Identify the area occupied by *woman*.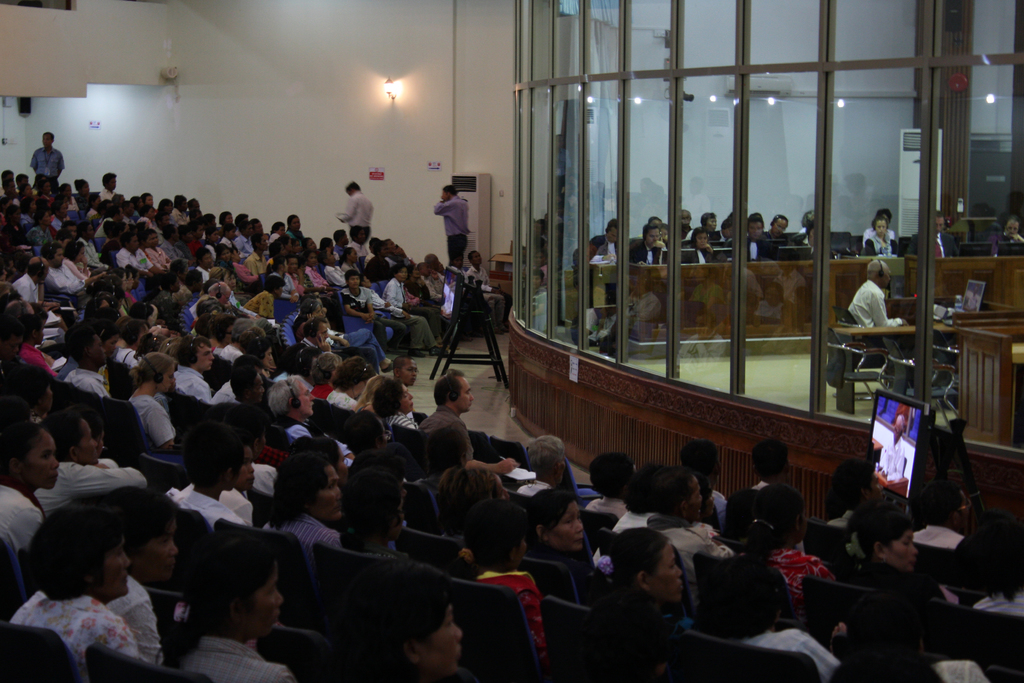
Area: bbox(596, 520, 696, 632).
